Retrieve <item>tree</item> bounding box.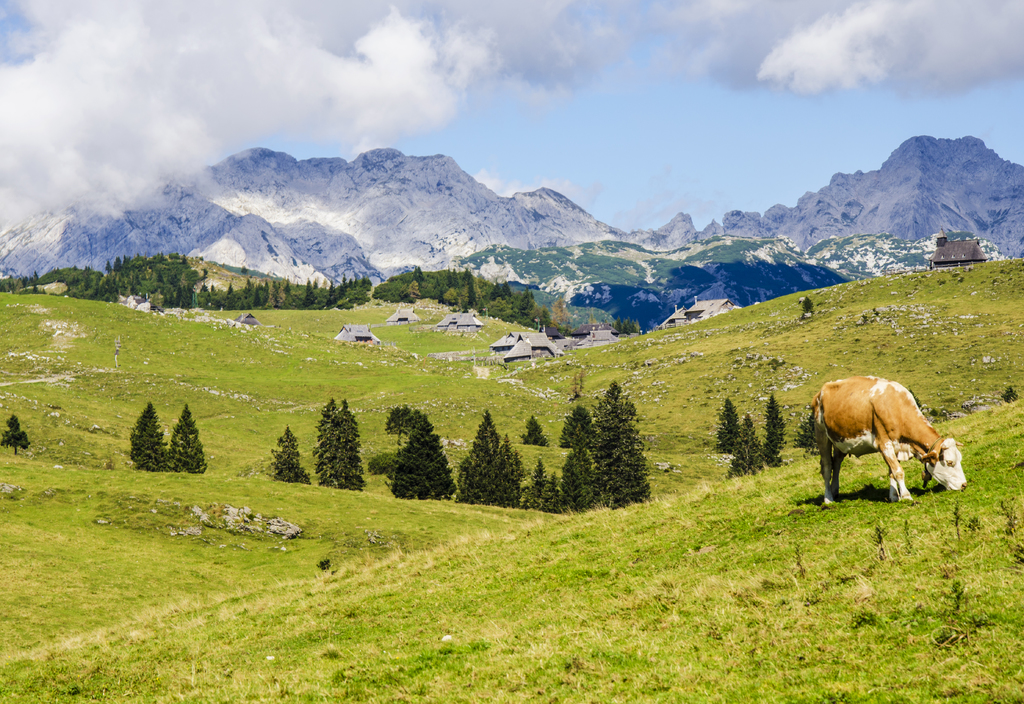
Bounding box: BBox(540, 295, 576, 334).
